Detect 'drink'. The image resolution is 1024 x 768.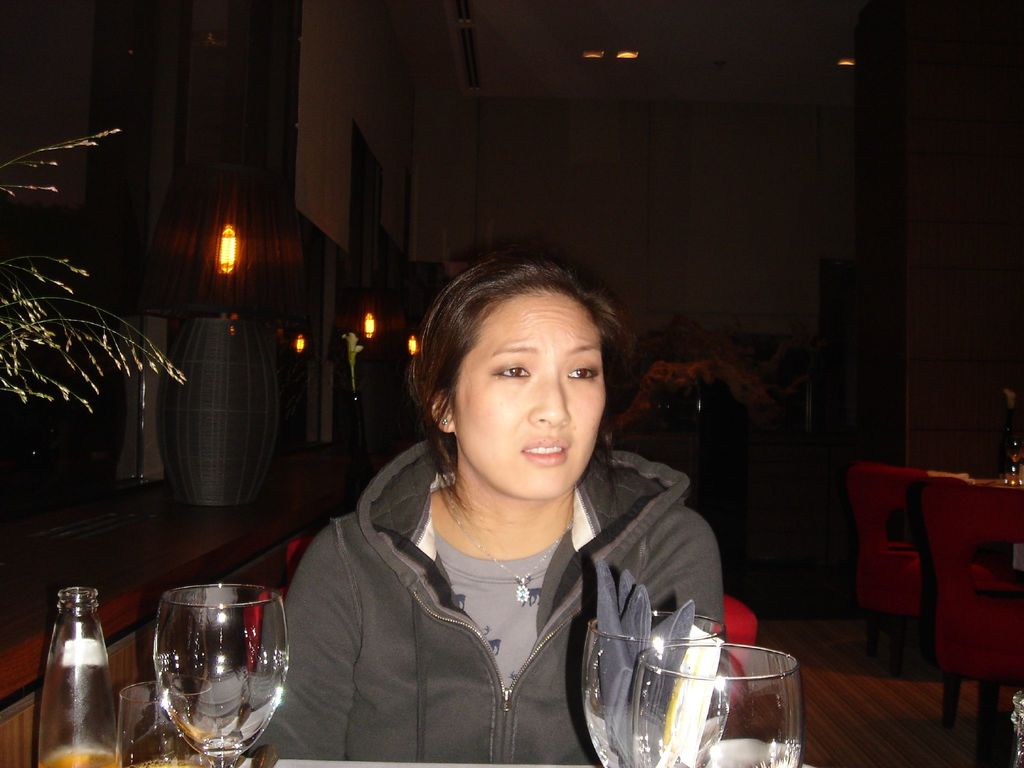
(left=24, top=584, right=113, bottom=763).
